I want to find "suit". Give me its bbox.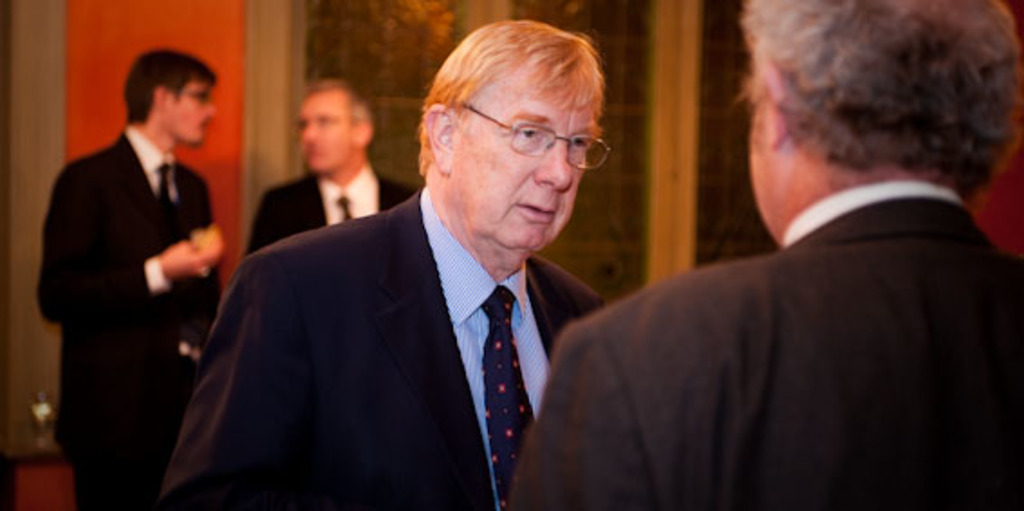
x1=29, y1=126, x2=231, y2=509.
